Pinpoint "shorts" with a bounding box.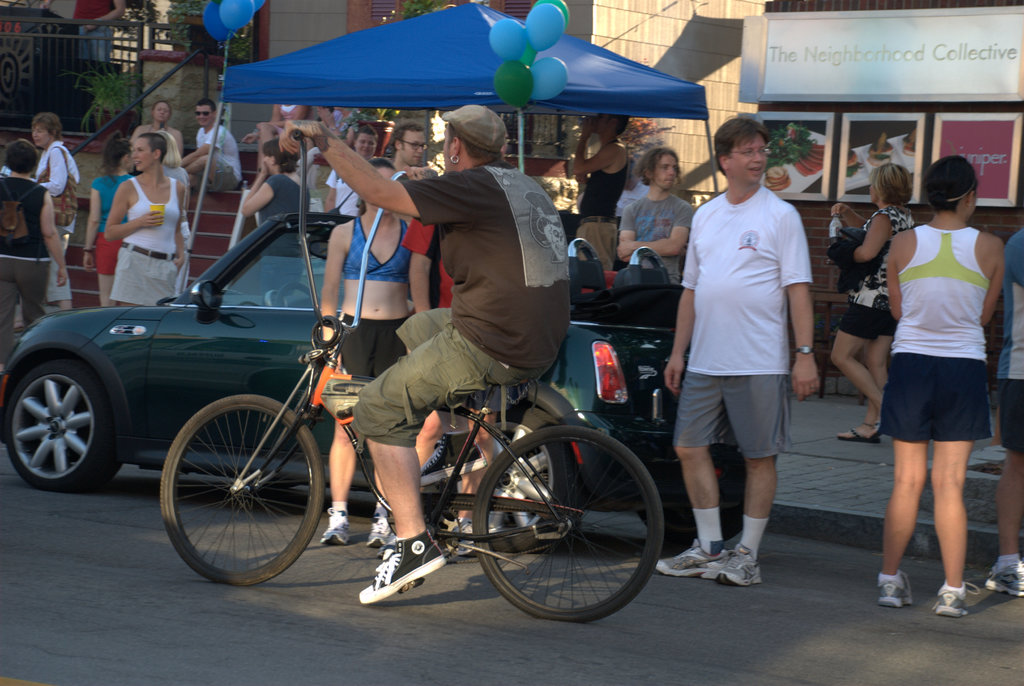
bbox=(572, 216, 619, 275).
